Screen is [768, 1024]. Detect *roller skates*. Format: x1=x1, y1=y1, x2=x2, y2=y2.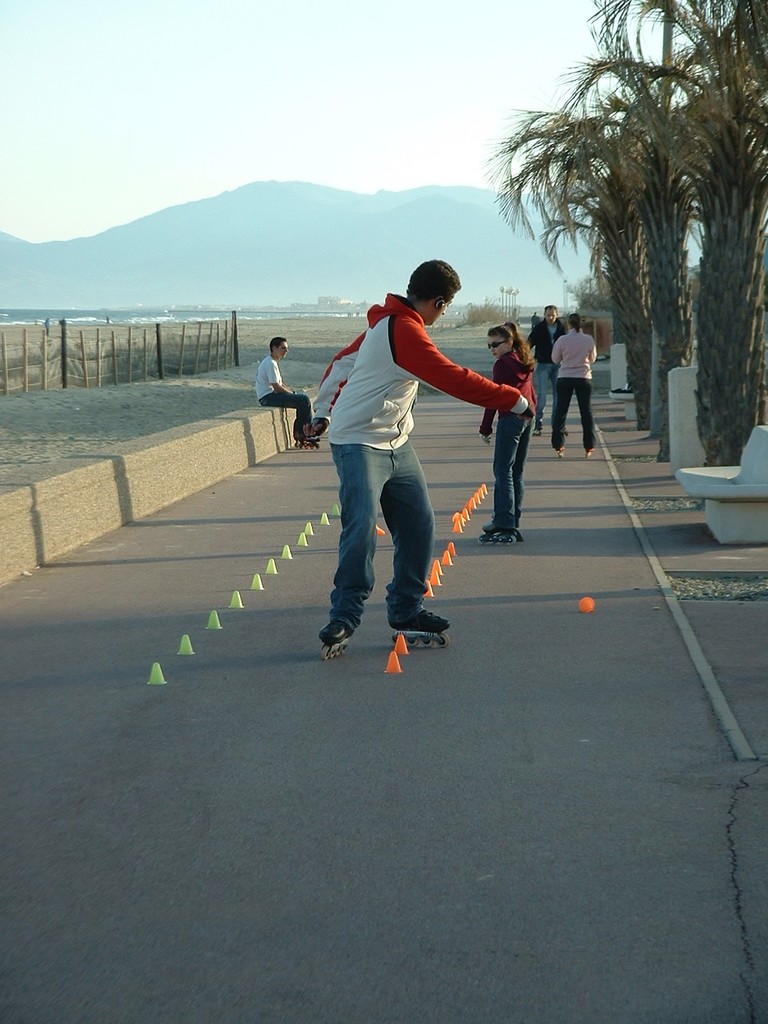
x1=532, y1=425, x2=544, y2=439.
